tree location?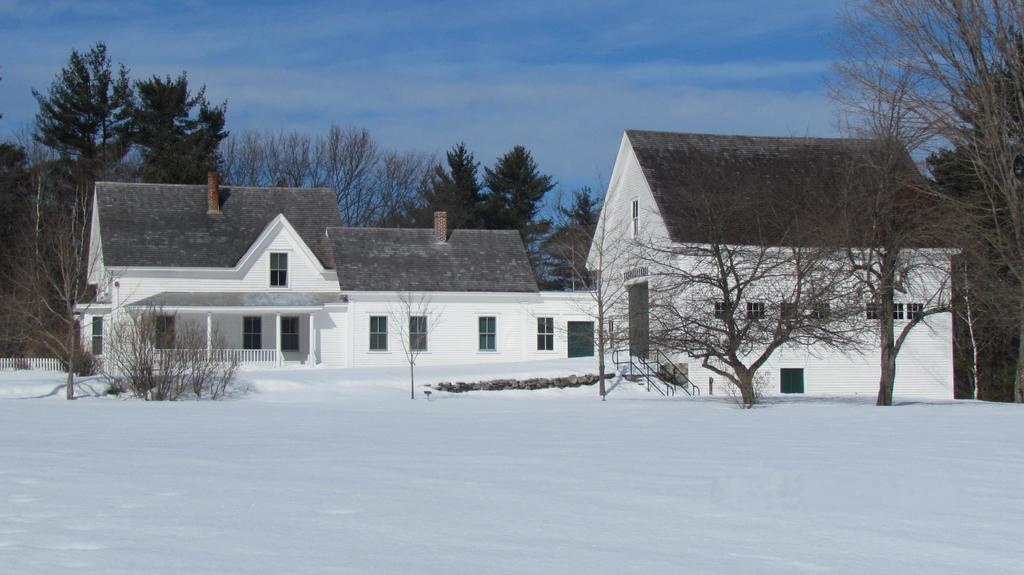
locate(551, 182, 649, 392)
